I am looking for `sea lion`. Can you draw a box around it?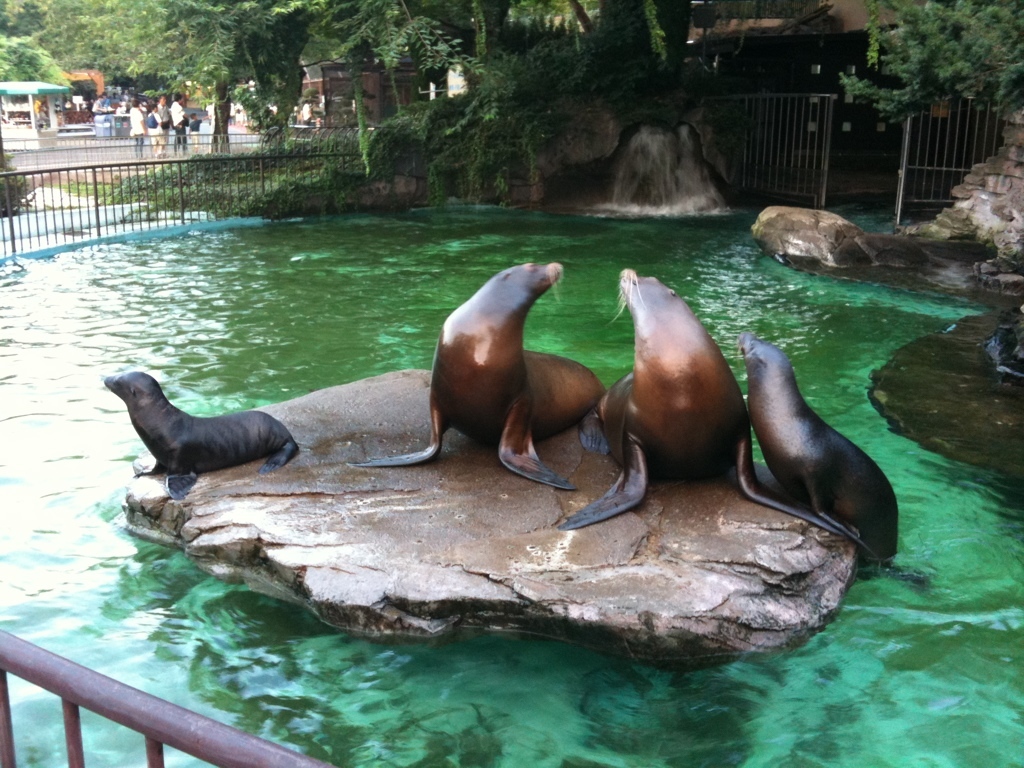
Sure, the bounding box is (x1=554, y1=271, x2=857, y2=542).
